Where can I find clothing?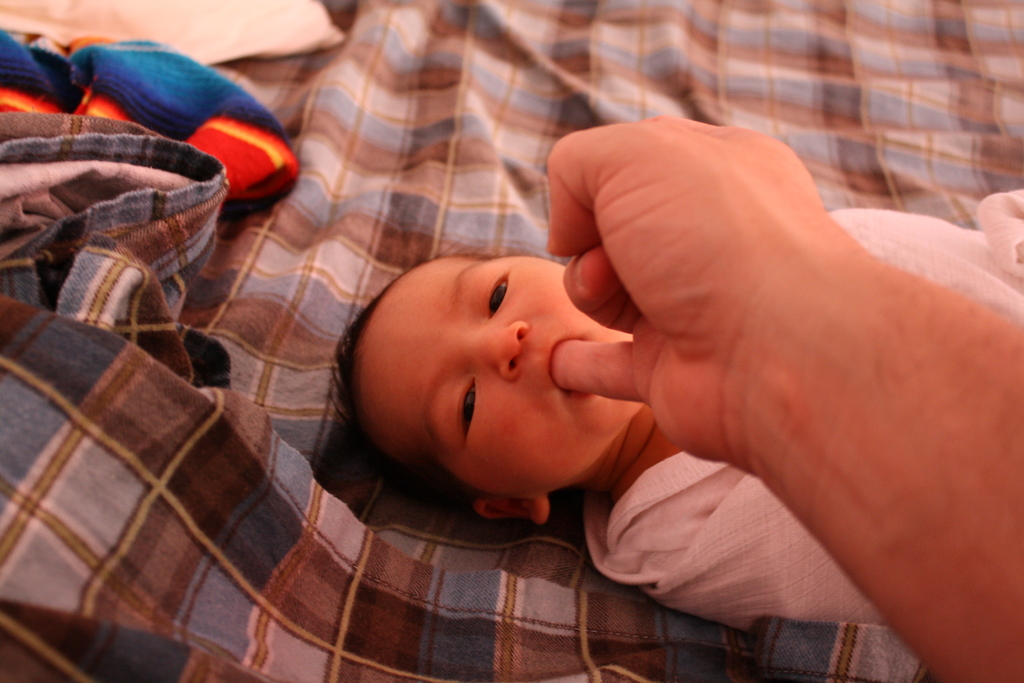
You can find it at box=[0, 0, 1023, 682].
